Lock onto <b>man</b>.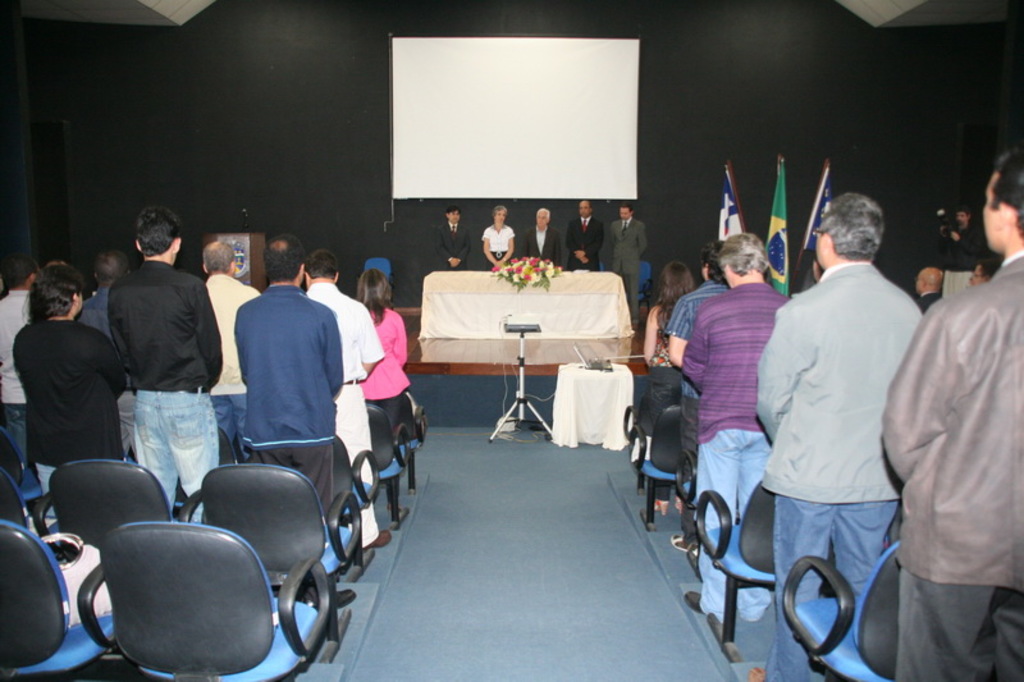
Locked: bbox(302, 250, 398, 553).
